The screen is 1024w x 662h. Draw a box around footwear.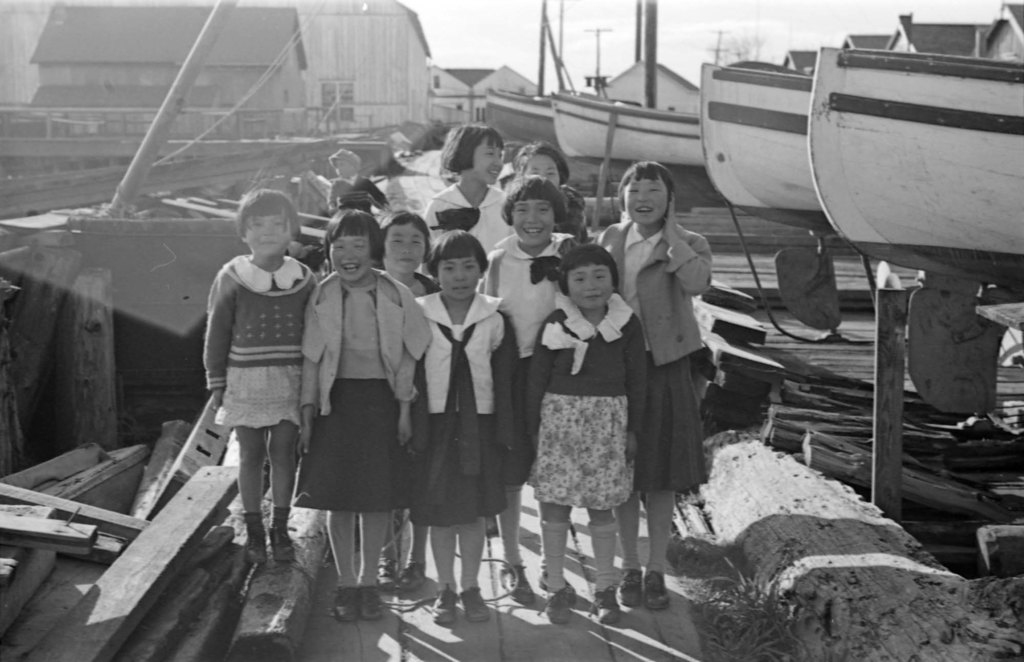
Rect(615, 566, 640, 612).
